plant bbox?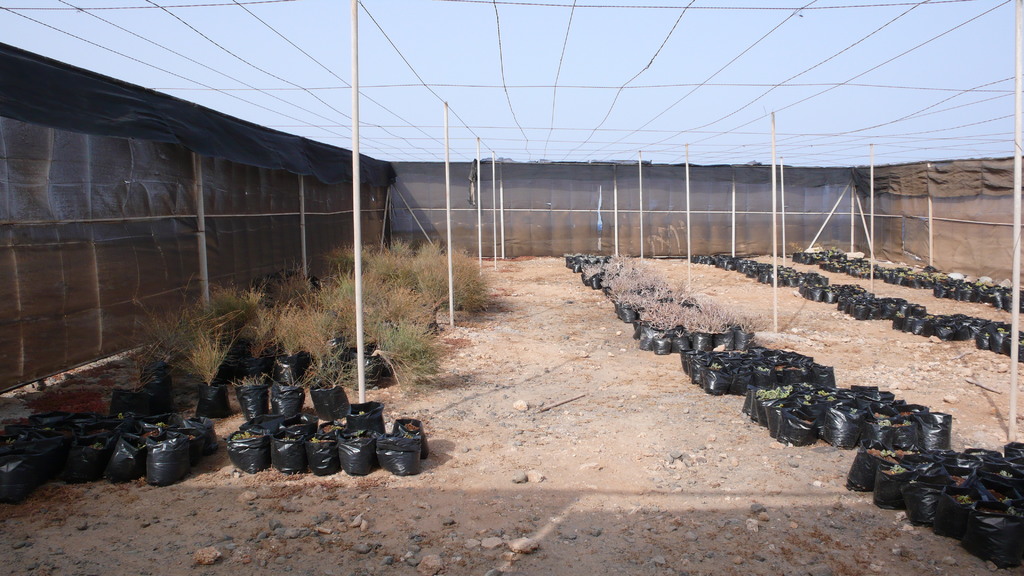
detection(956, 488, 976, 504)
